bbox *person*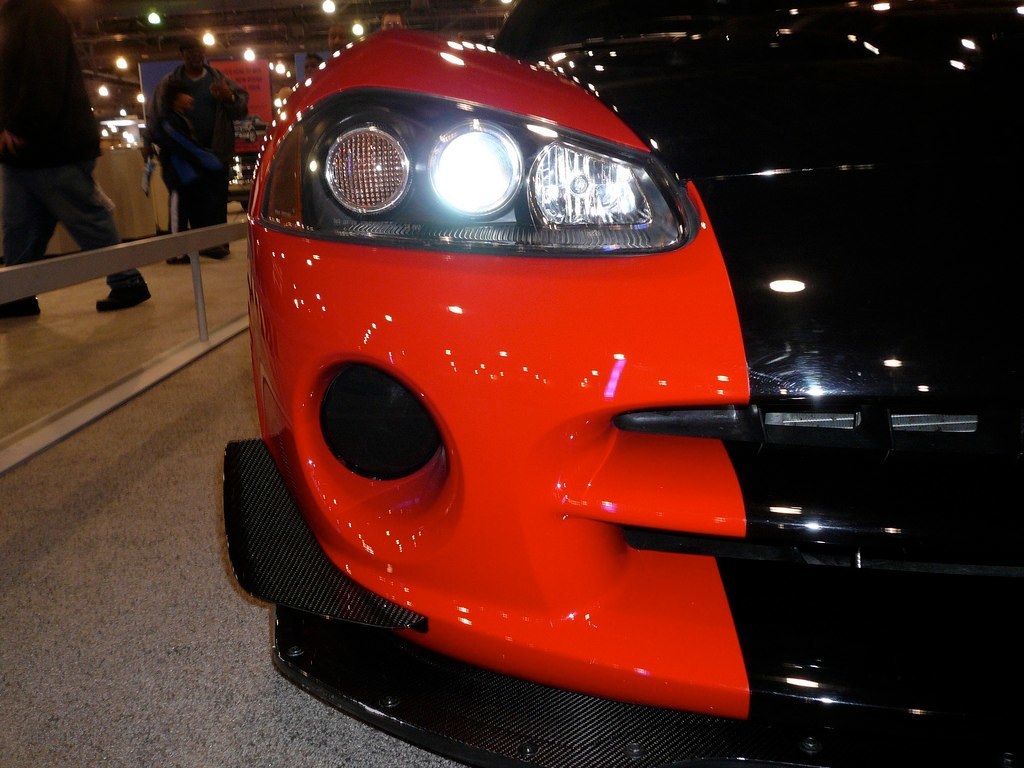
[135,29,228,235]
